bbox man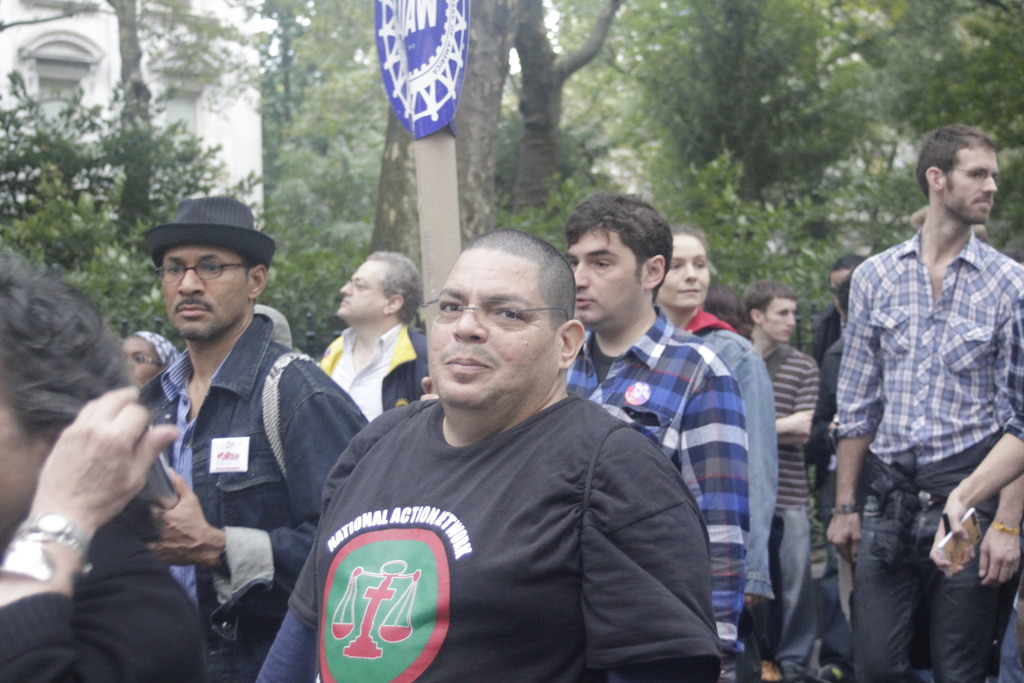
317/251/434/420
